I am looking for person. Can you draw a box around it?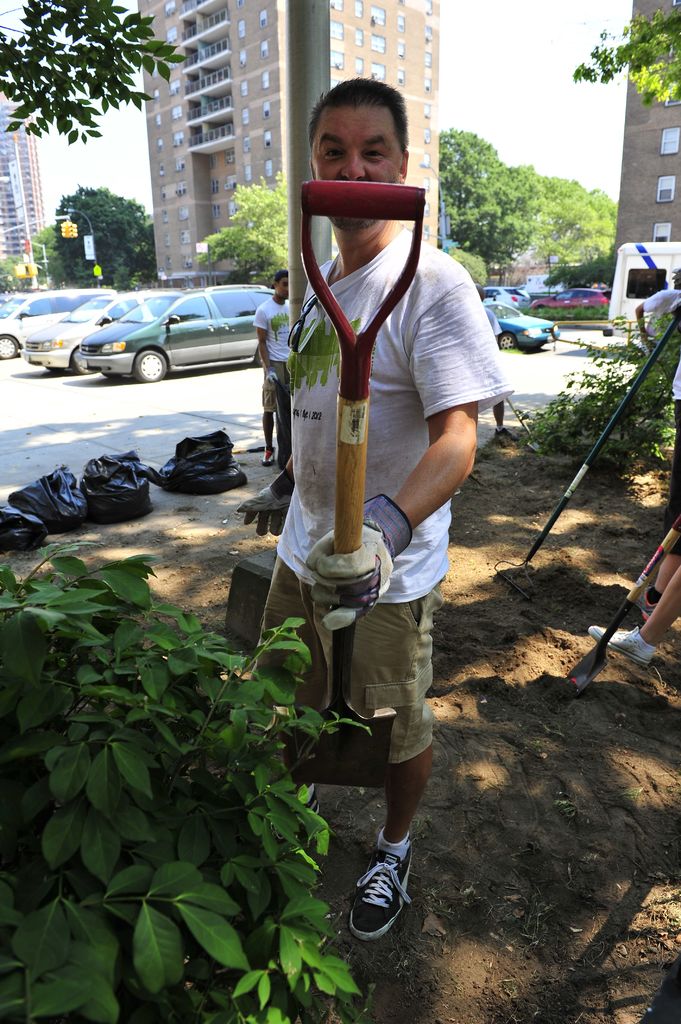
Sure, the bounding box is (x1=253, y1=271, x2=290, y2=461).
